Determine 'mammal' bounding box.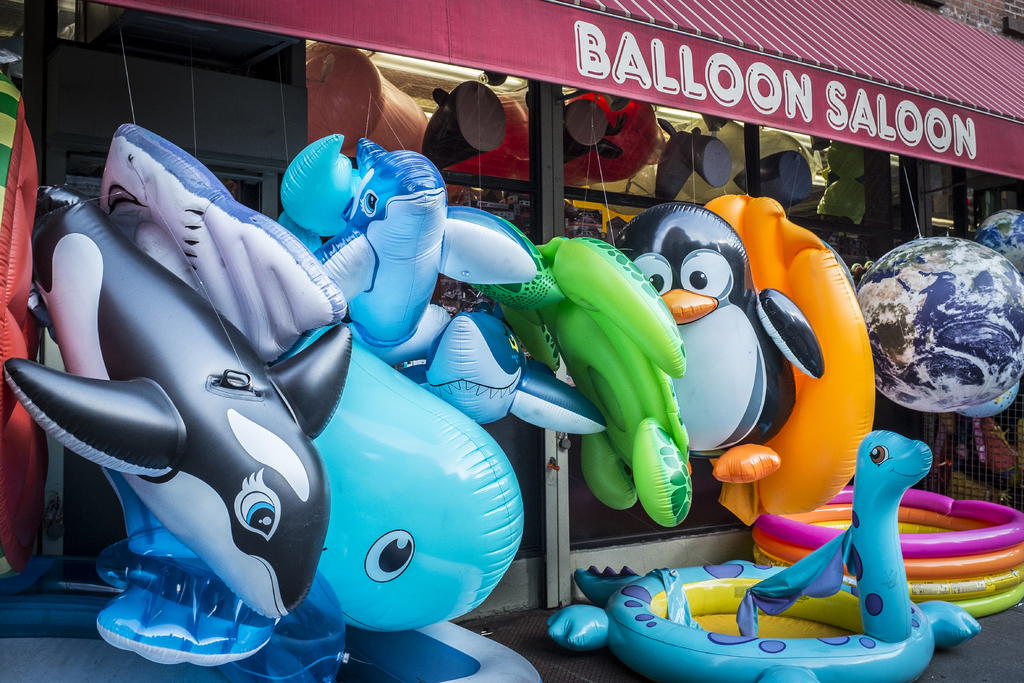
Determined: select_region(595, 188, 841, 485).
